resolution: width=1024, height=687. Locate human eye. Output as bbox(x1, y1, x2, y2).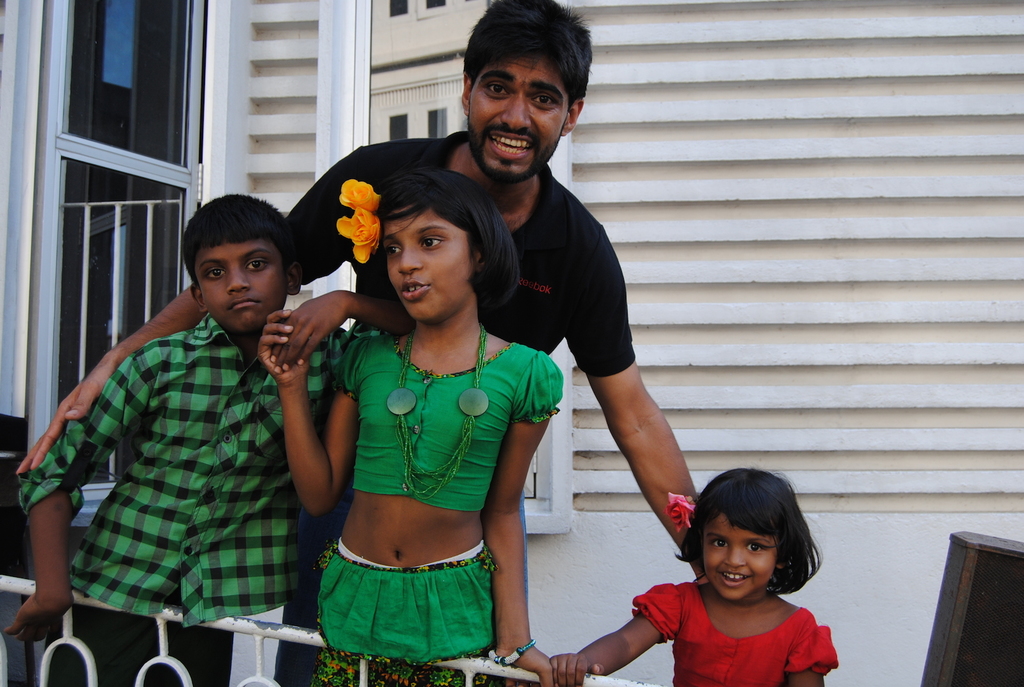
bbox(202, 266, 225, 282).
